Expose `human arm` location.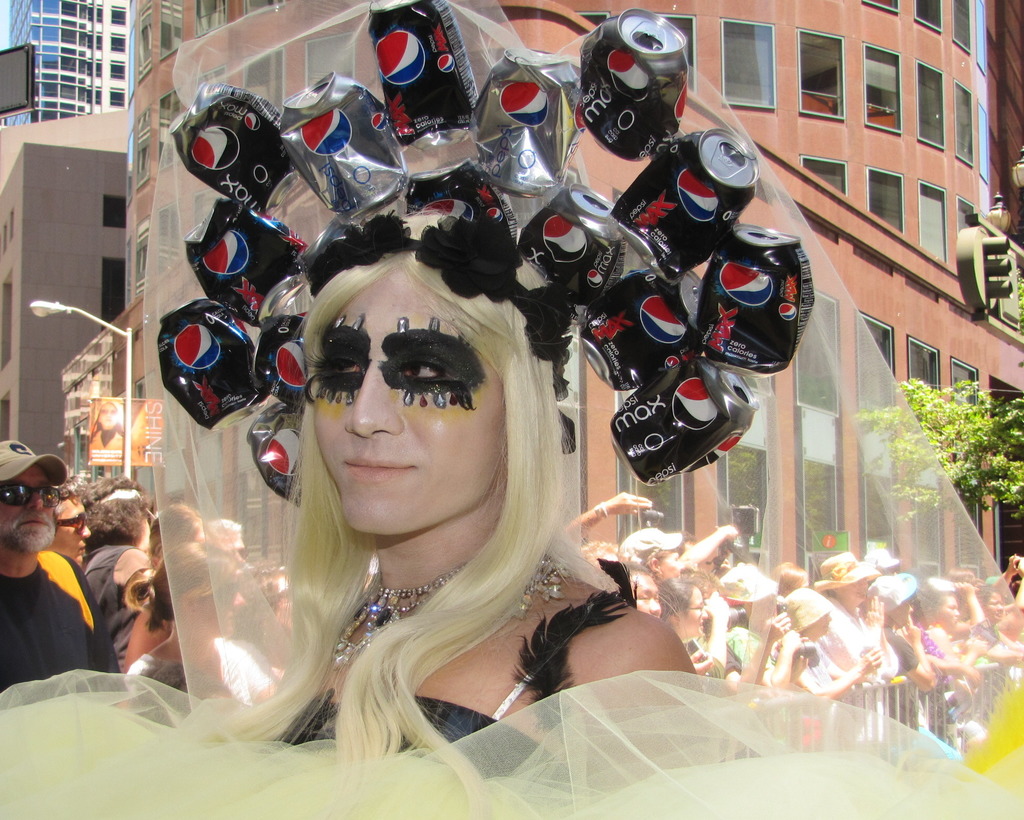
Exposed at x1=111 y1=547 x2=149 y2=584.
